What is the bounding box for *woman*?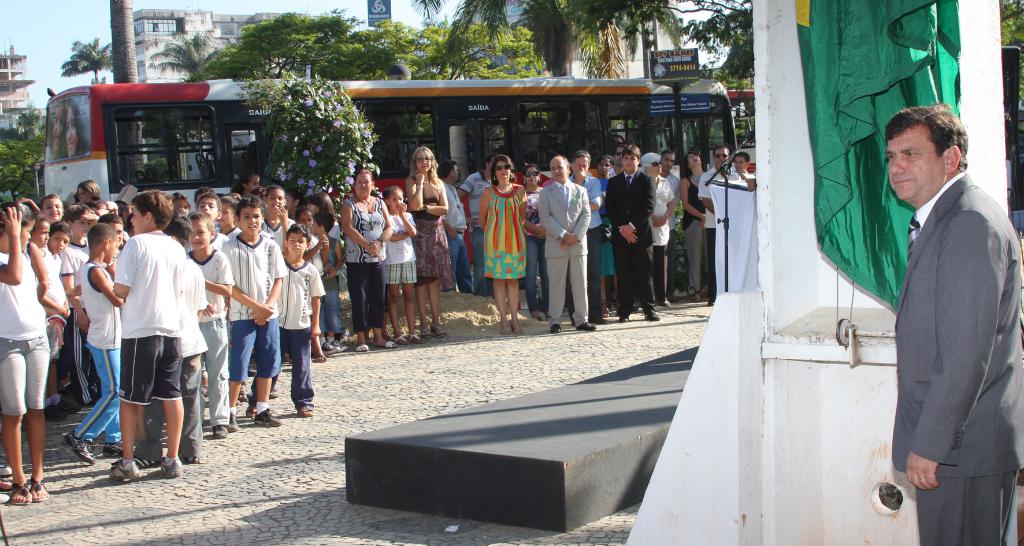
[72, 177, 105, 216].
